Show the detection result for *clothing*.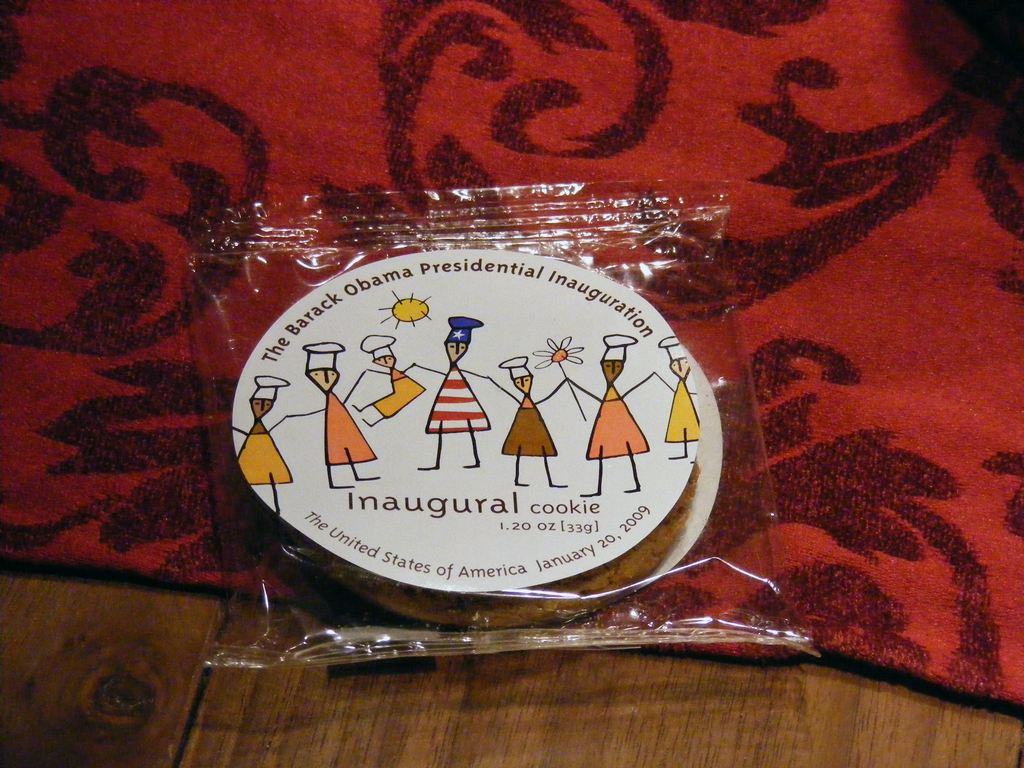
pyautogui.locateOnScreen(505, 392, 557, 456).
